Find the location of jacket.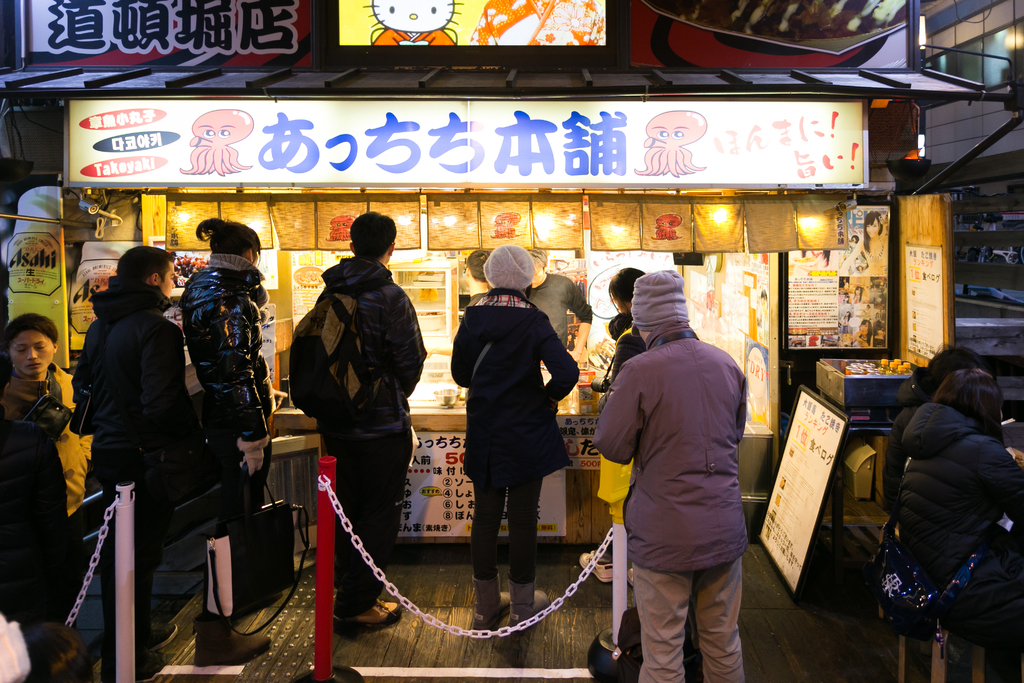
Location: crop(438, 295, 582, 495).
